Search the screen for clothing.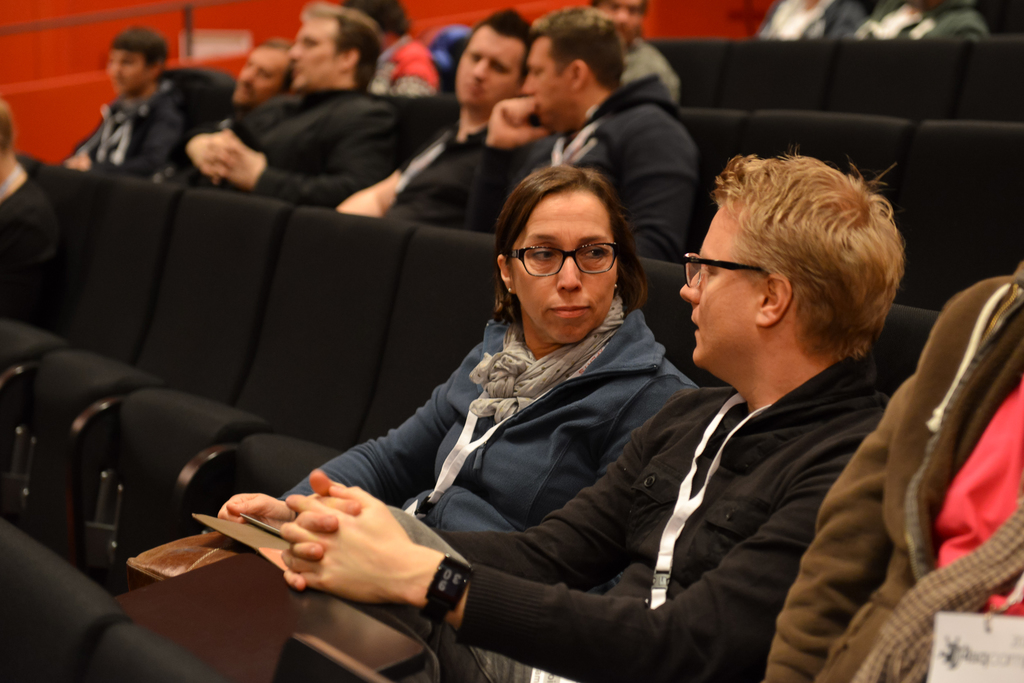
Found at crop(0, 165, 68, 317).
